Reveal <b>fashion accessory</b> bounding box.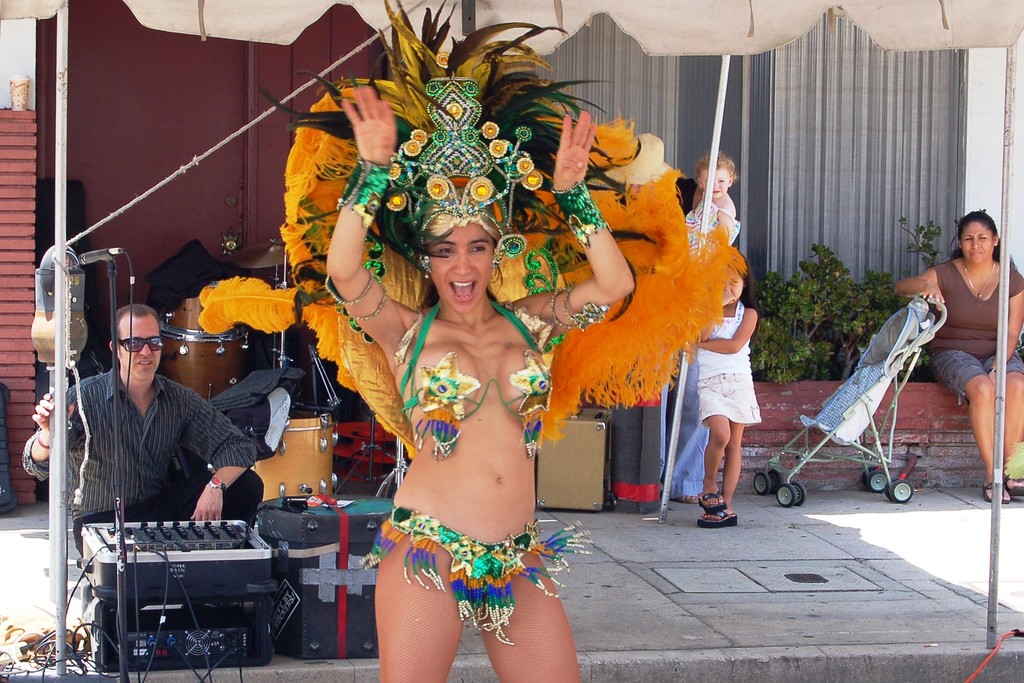
Revealed: [966,263,998,300].
